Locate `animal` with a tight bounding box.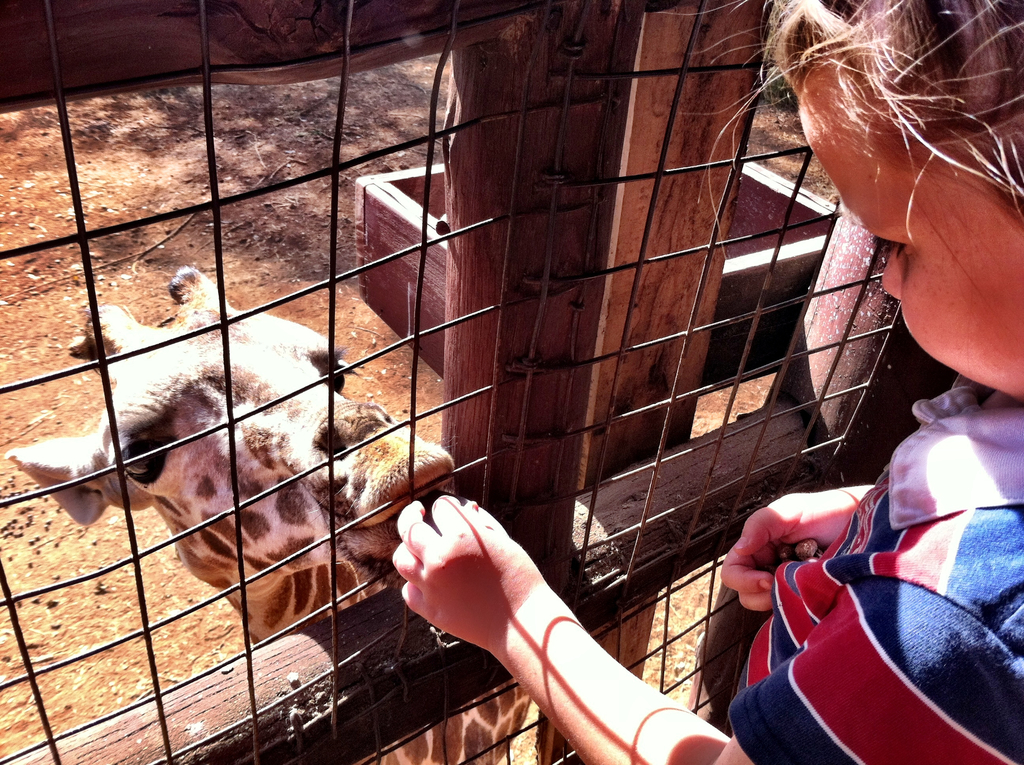
pyautogui.locateOnScreen(6, 265, 657, 763).
